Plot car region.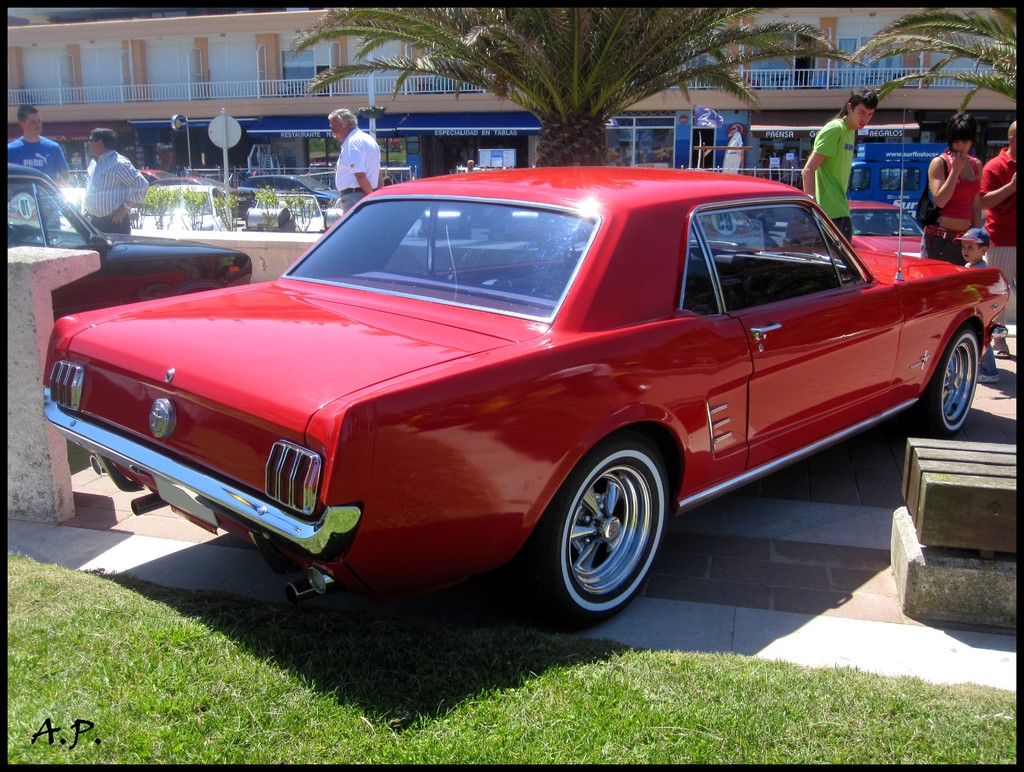
Plotted at 55,169,90,215.
